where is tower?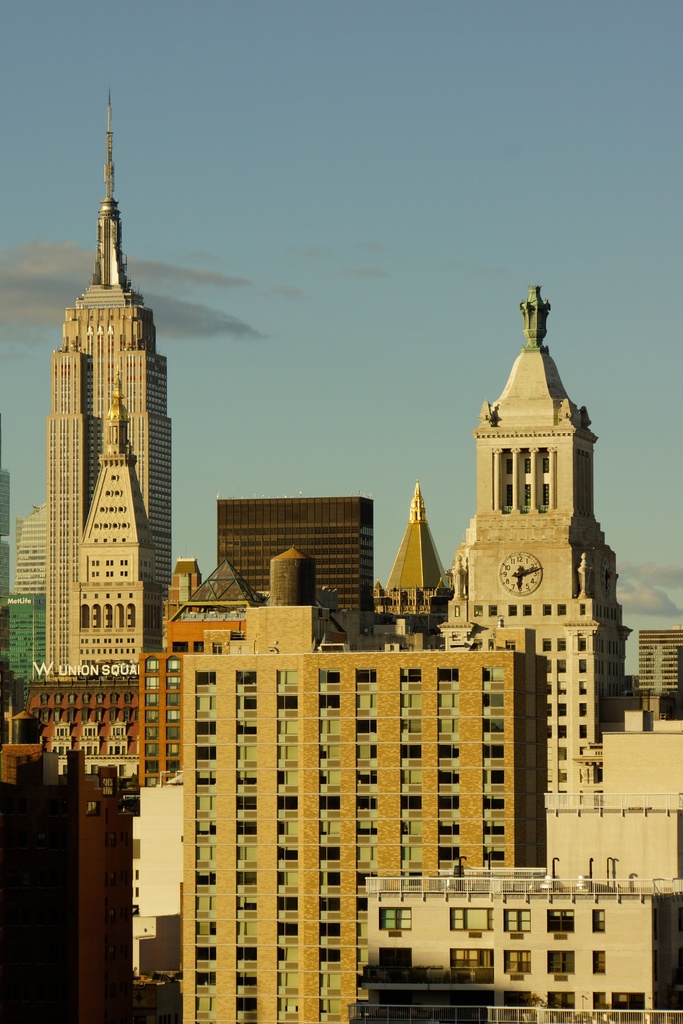
[174,653,559,1023].
